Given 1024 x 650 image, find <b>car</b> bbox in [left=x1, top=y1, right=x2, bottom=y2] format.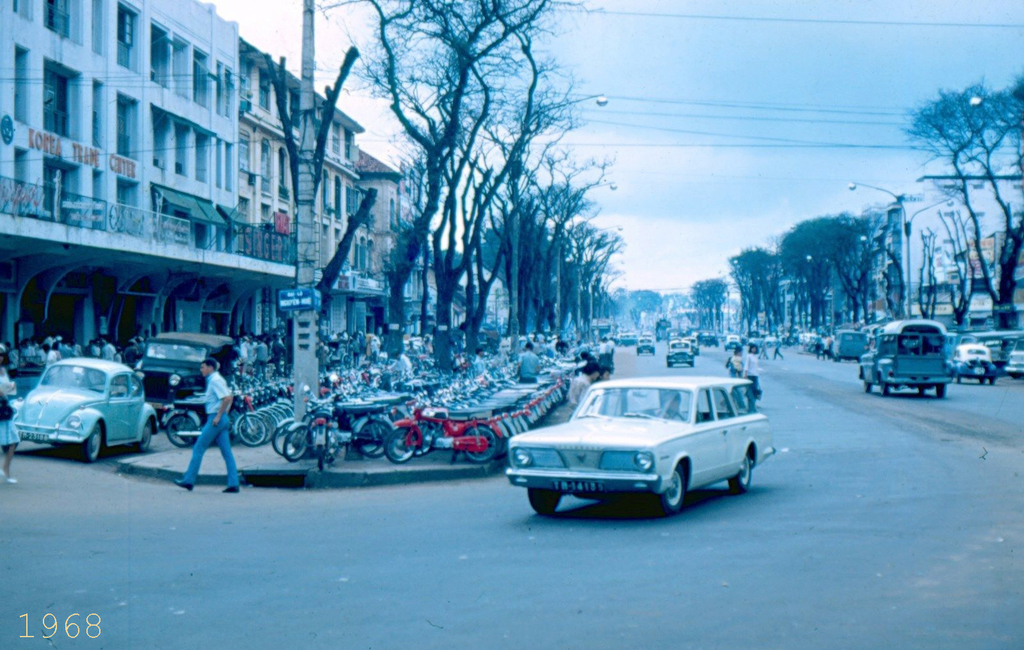
[left=1004, top=335, right=1022, bottom=377].
